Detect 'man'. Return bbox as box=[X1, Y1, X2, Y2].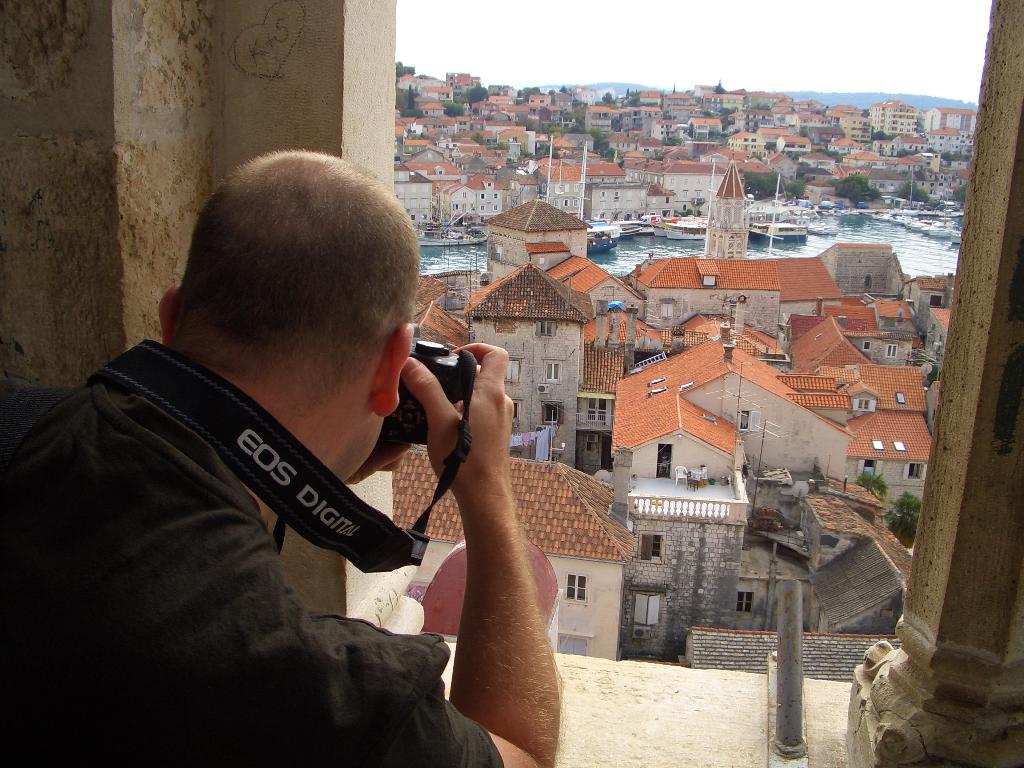
box=[0, 150, 563, 767].
